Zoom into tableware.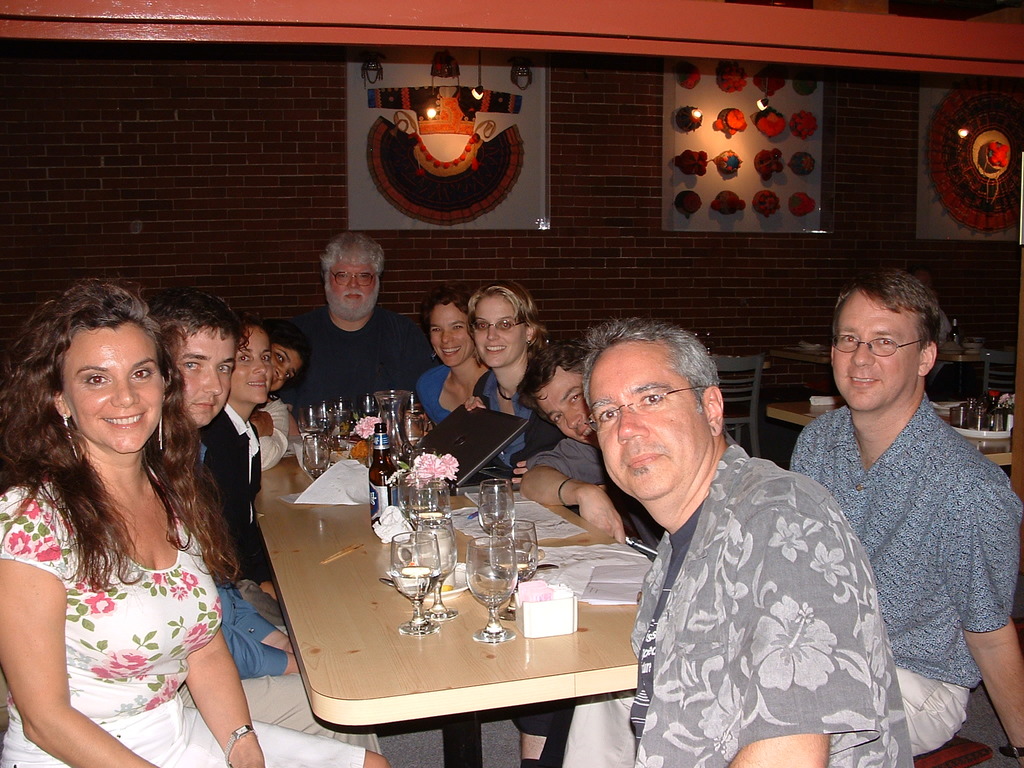
Zoom target: 464:534:517:644.
